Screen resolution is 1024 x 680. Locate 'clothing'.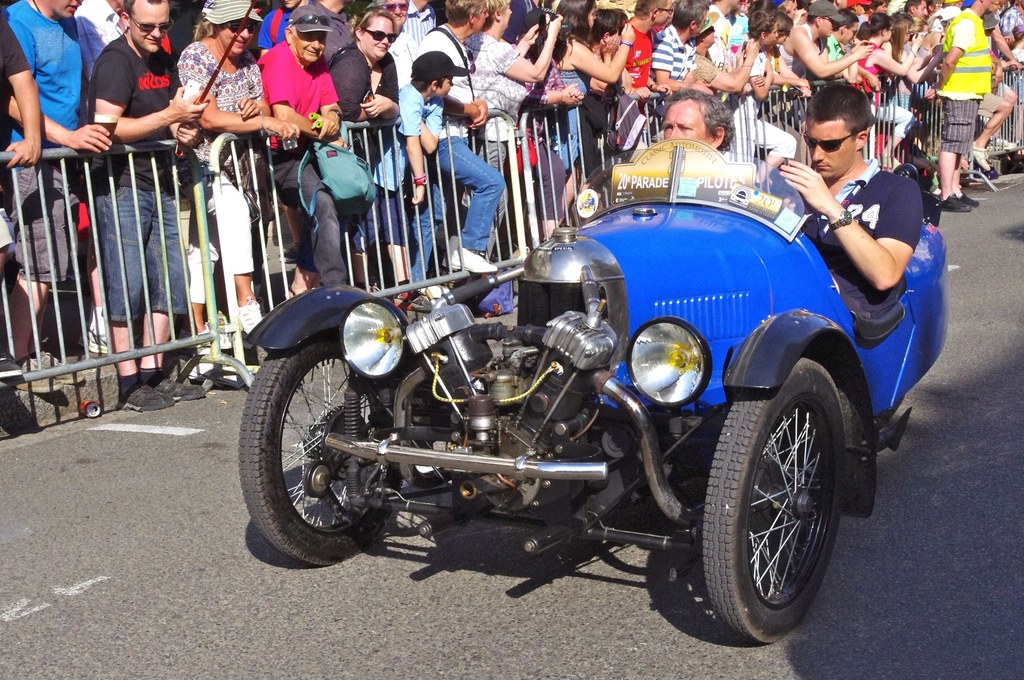
rect(621, 21, 652, 133).
